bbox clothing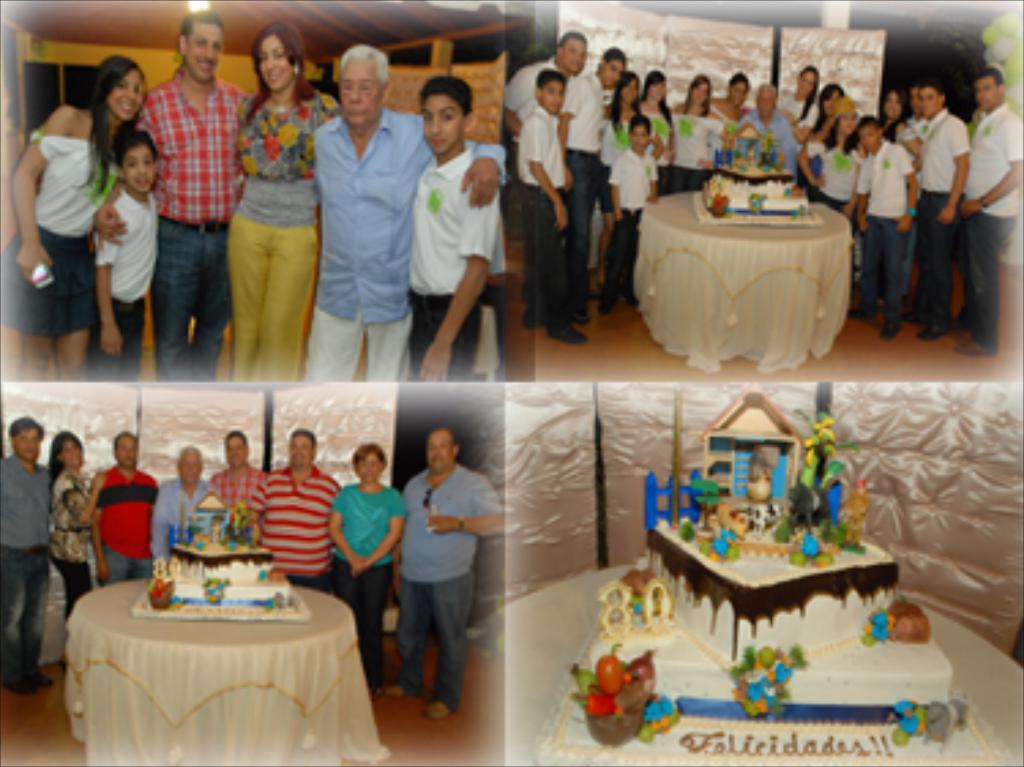
210:469:268:535
